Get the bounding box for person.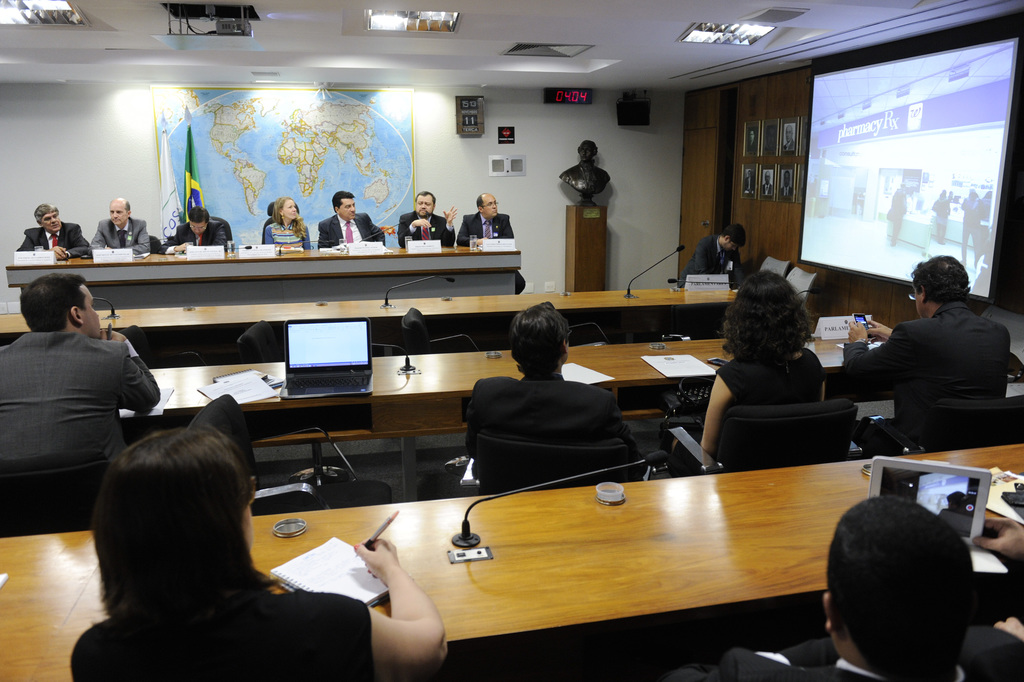
<bbox>853, 245, 1009, 459</bbox>.
